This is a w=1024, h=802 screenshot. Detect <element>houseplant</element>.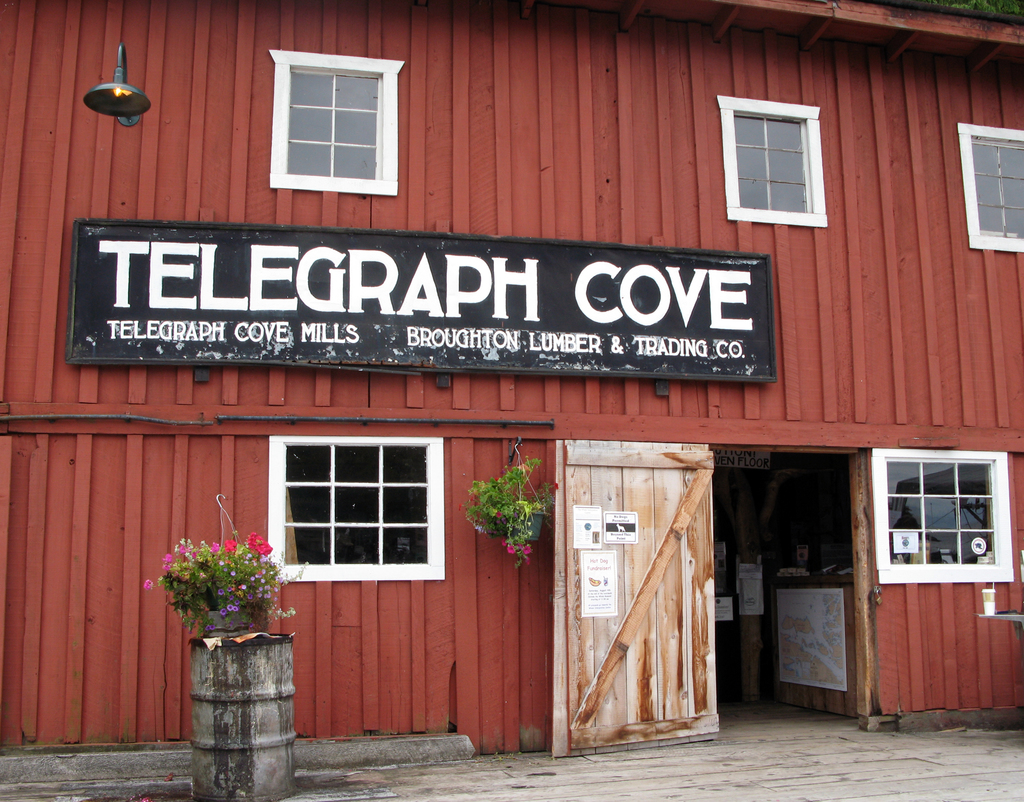
138,529,310,638.
